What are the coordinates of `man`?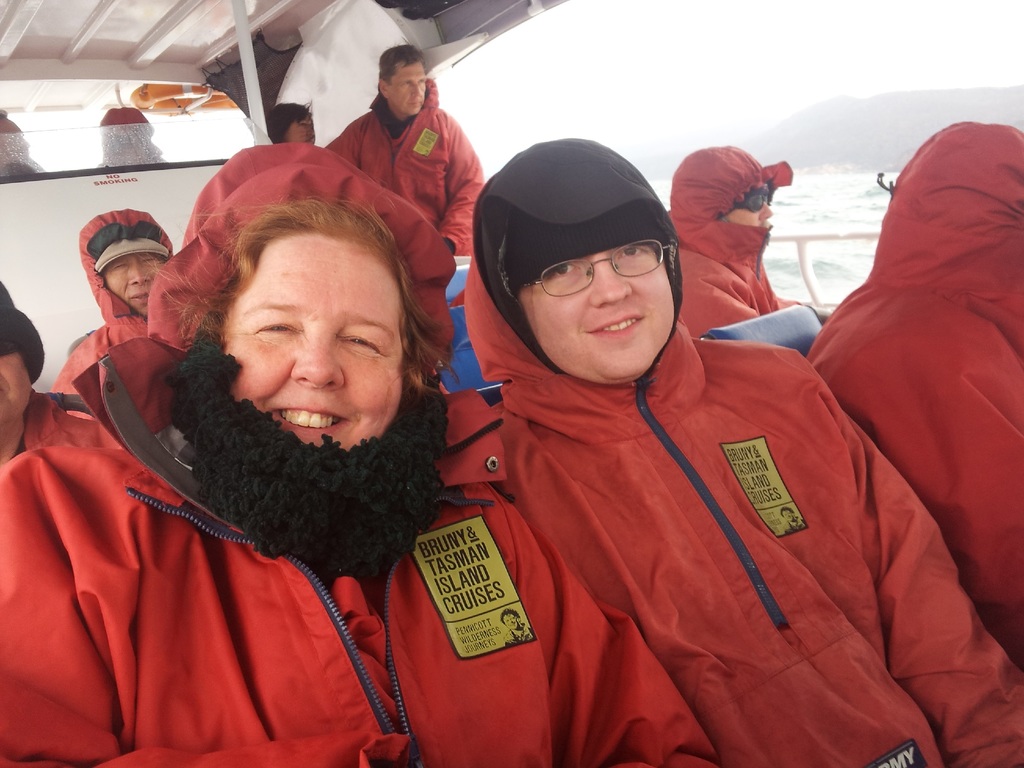
bbox=[666, 143, 810, 339].
